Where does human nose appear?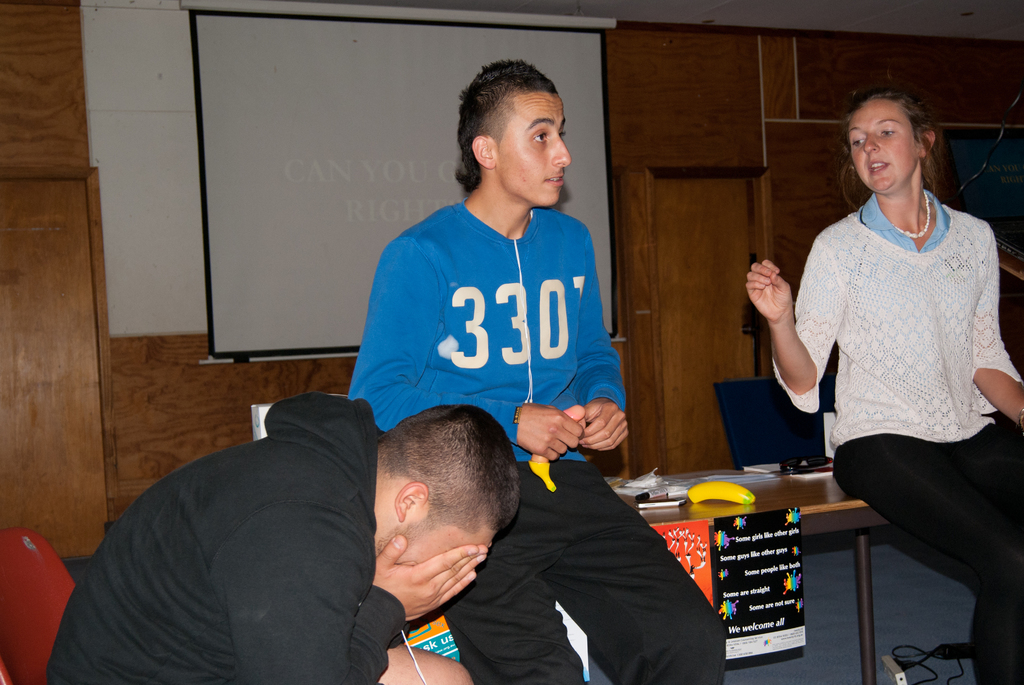
Appears at region(551, 134, 572, 164).
